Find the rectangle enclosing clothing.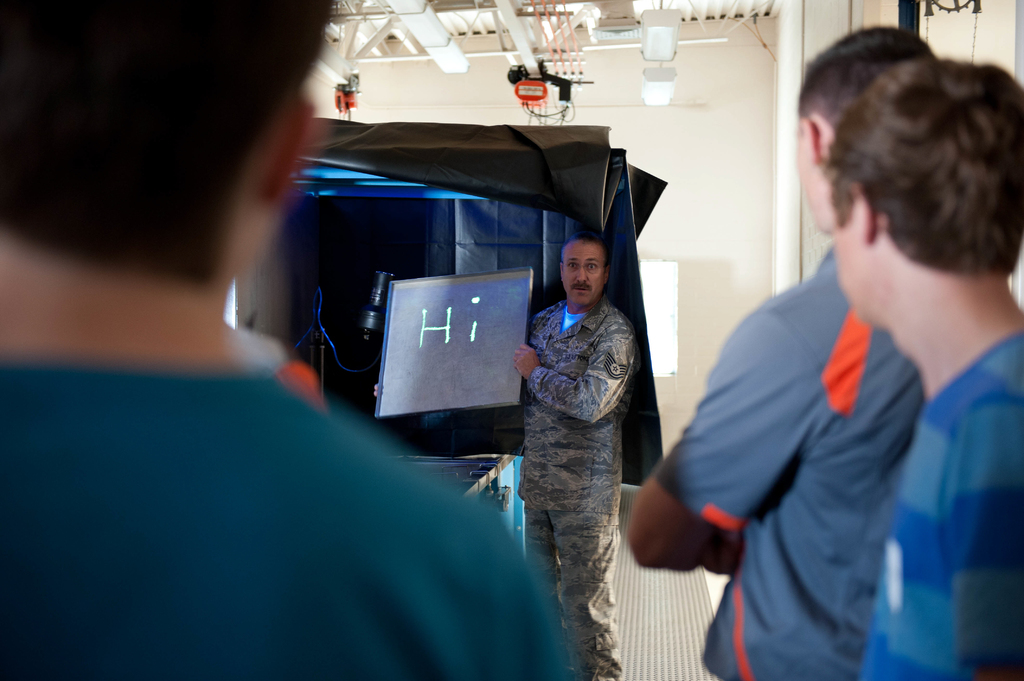
(x1=651, y1=233, x2=922, y2=679).
